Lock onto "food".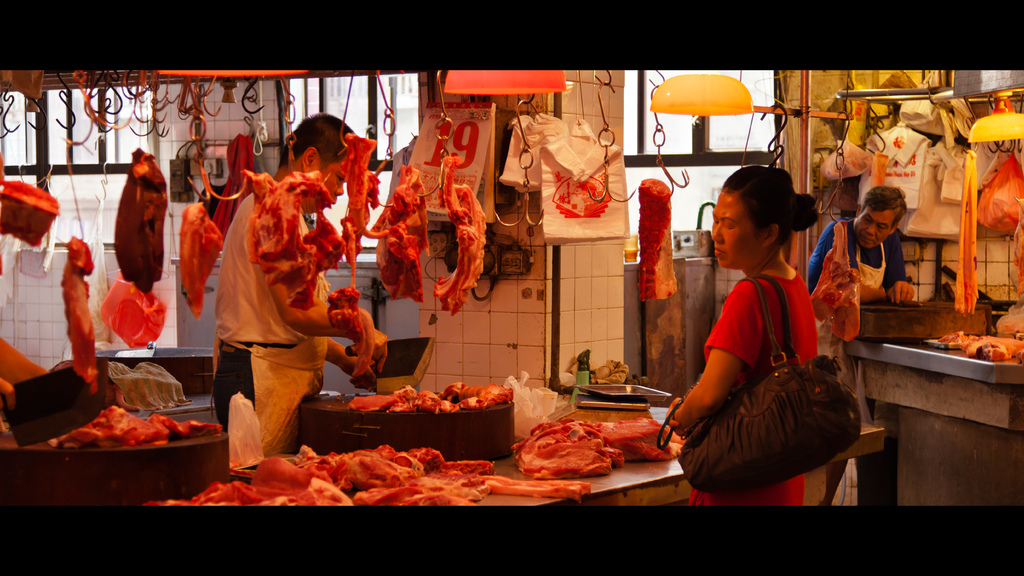
Locked: region(59, 235, 98, 397).
